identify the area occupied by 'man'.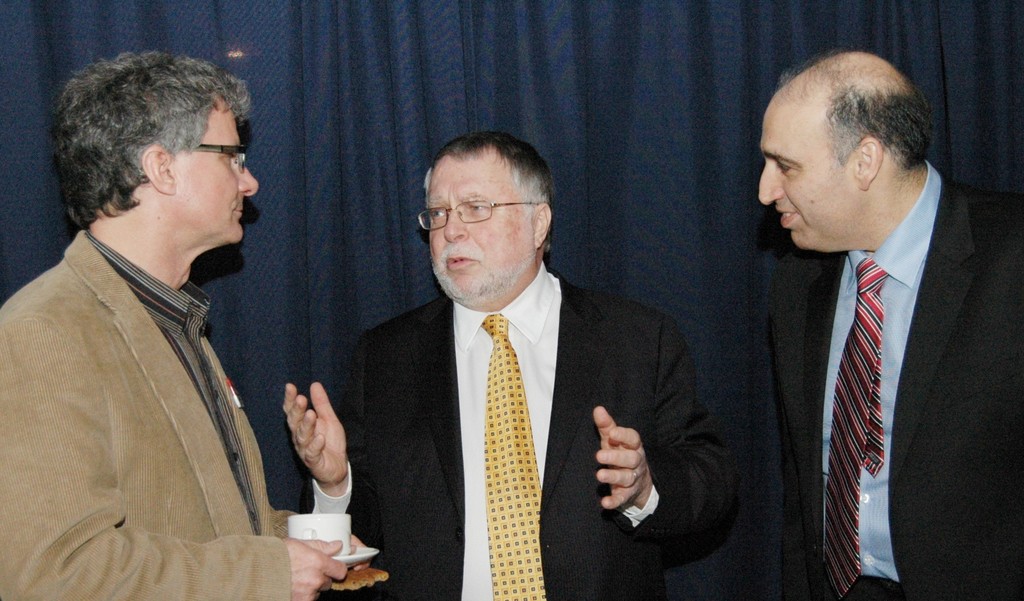
Area: 3/48/388/600.
